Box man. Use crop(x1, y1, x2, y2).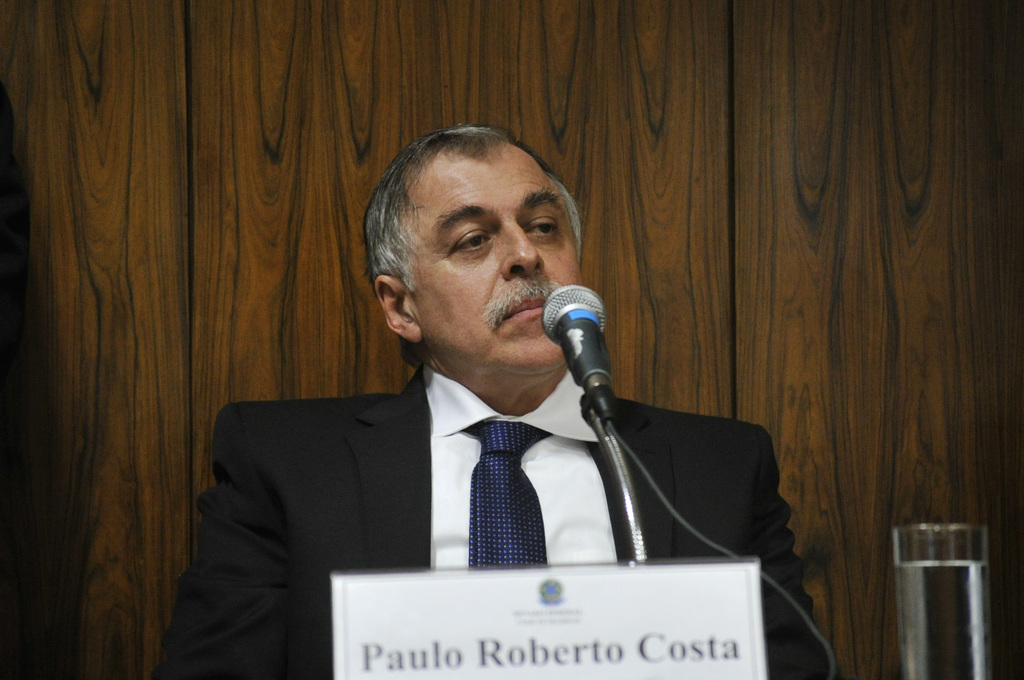
crop(178, 118, 785, 637).
